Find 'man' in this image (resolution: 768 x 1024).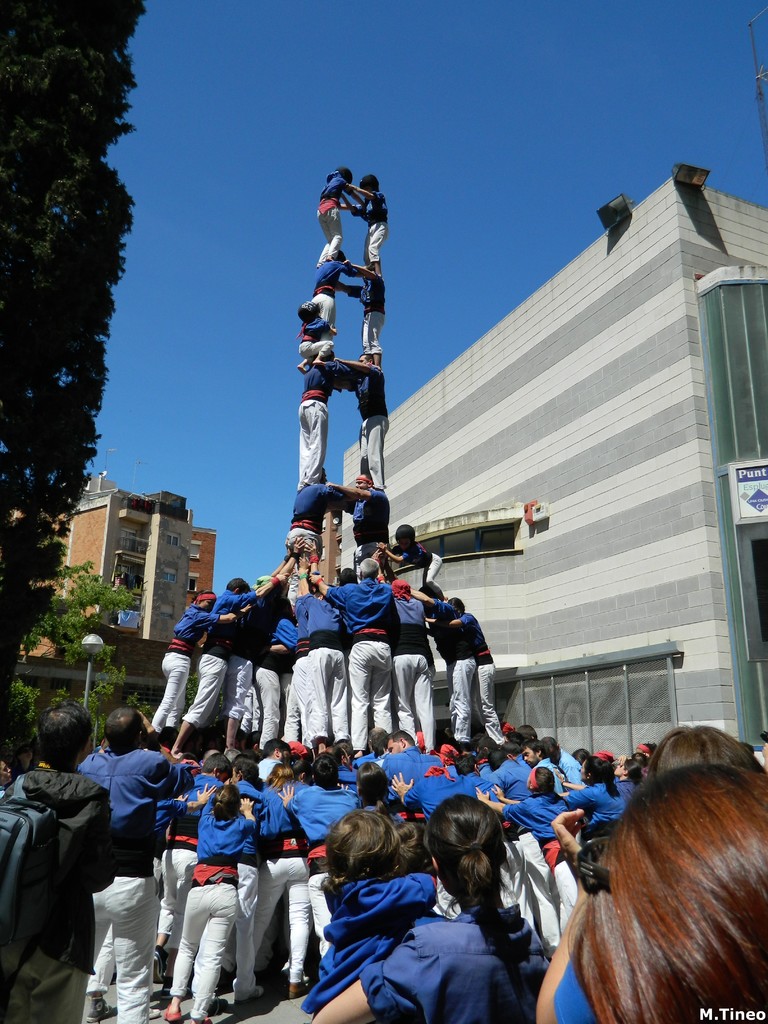
(329, 355, 387, 488).
